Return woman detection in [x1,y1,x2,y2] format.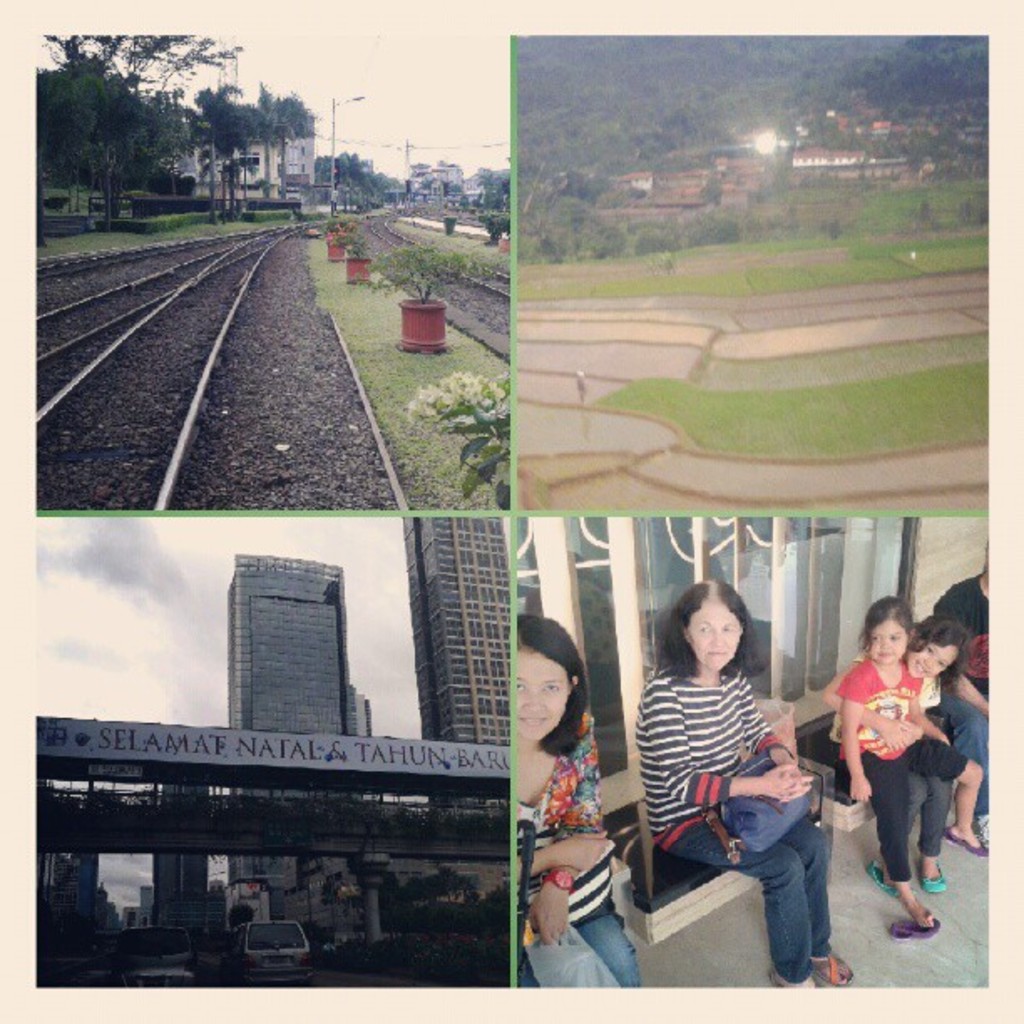
[510,614,658,989].
